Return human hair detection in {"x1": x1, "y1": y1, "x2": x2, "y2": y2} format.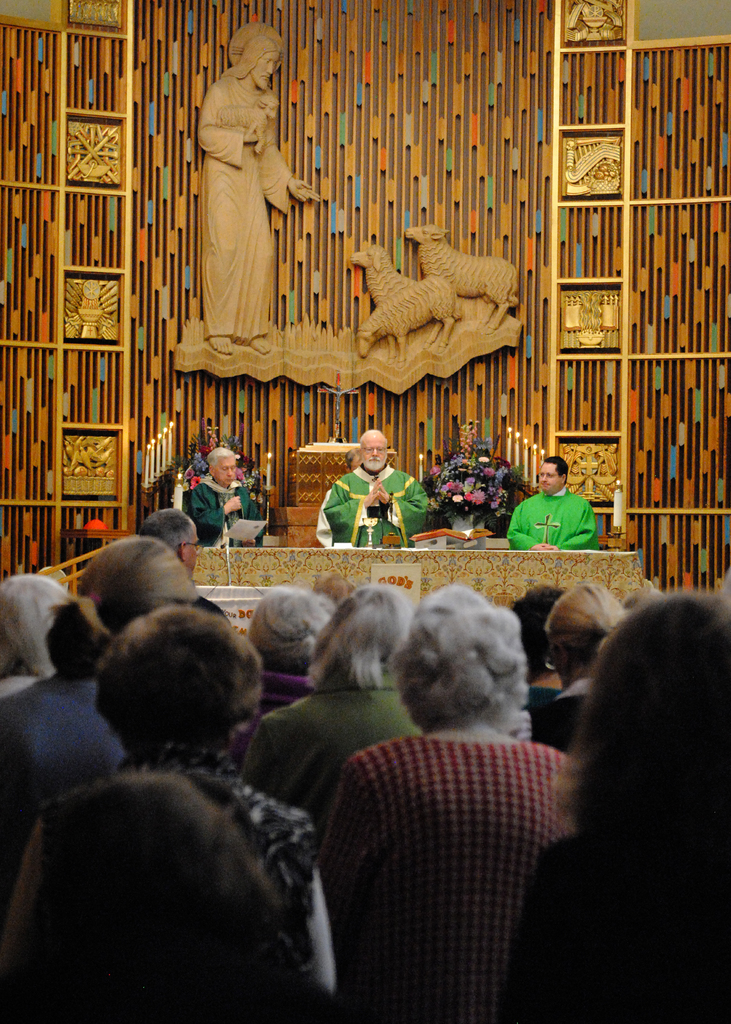
{"x1": 505, "y1": 581, "x2": 565, "y2": 676}.
